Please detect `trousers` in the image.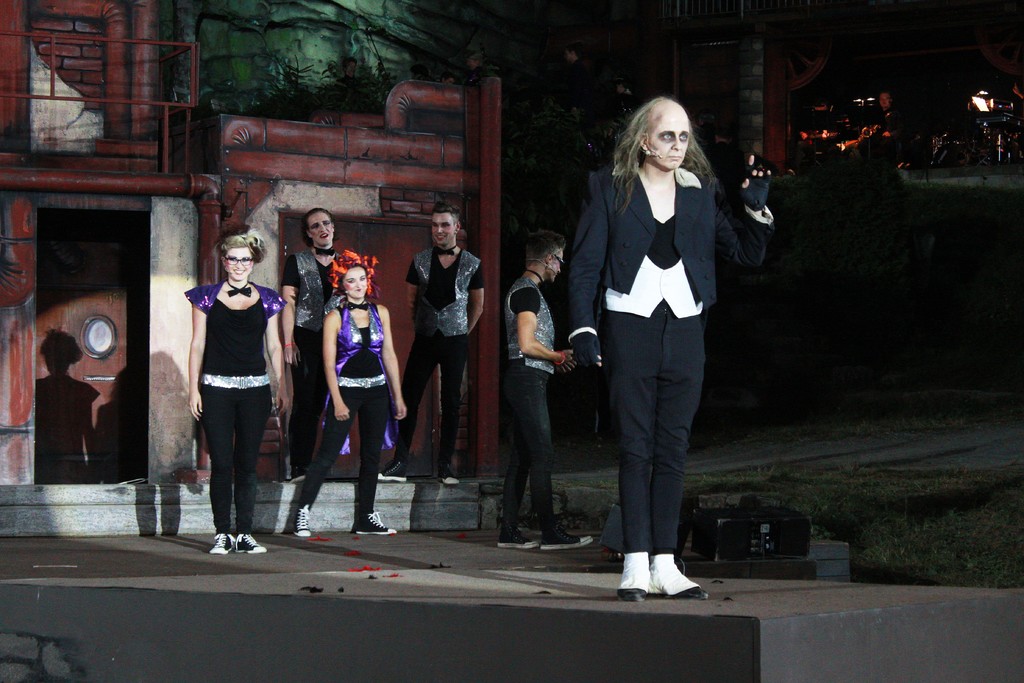
BBox(394, 322, 466, 463).
